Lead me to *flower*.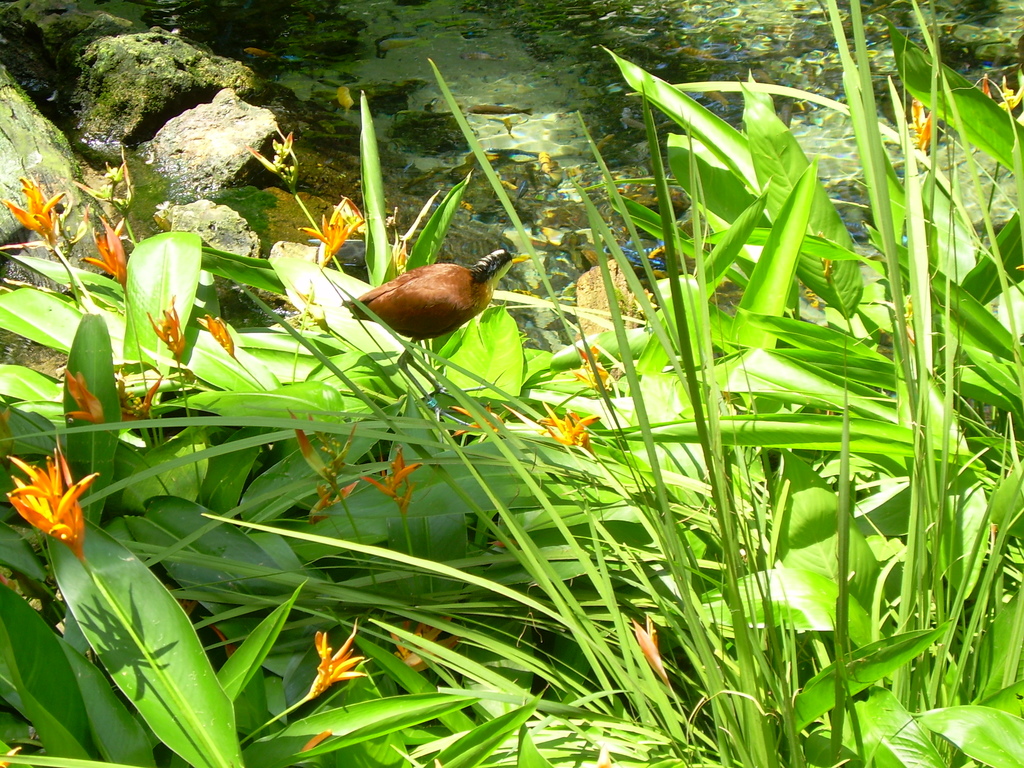
Lead to (574, 342, 614, 393).
